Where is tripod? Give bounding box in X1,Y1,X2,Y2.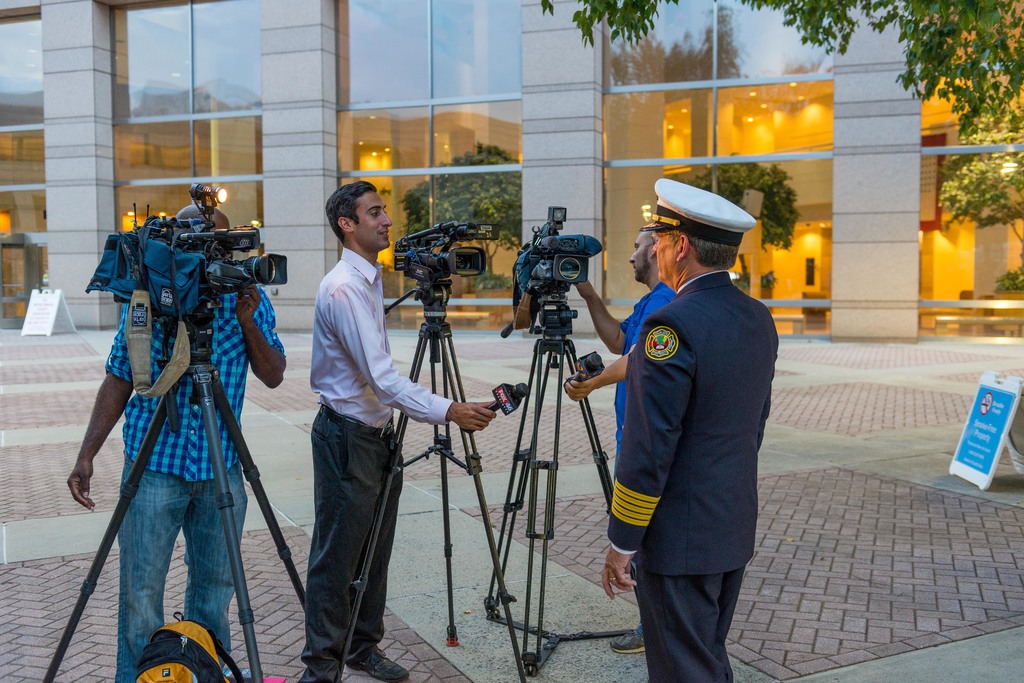
337,287,529,682.
